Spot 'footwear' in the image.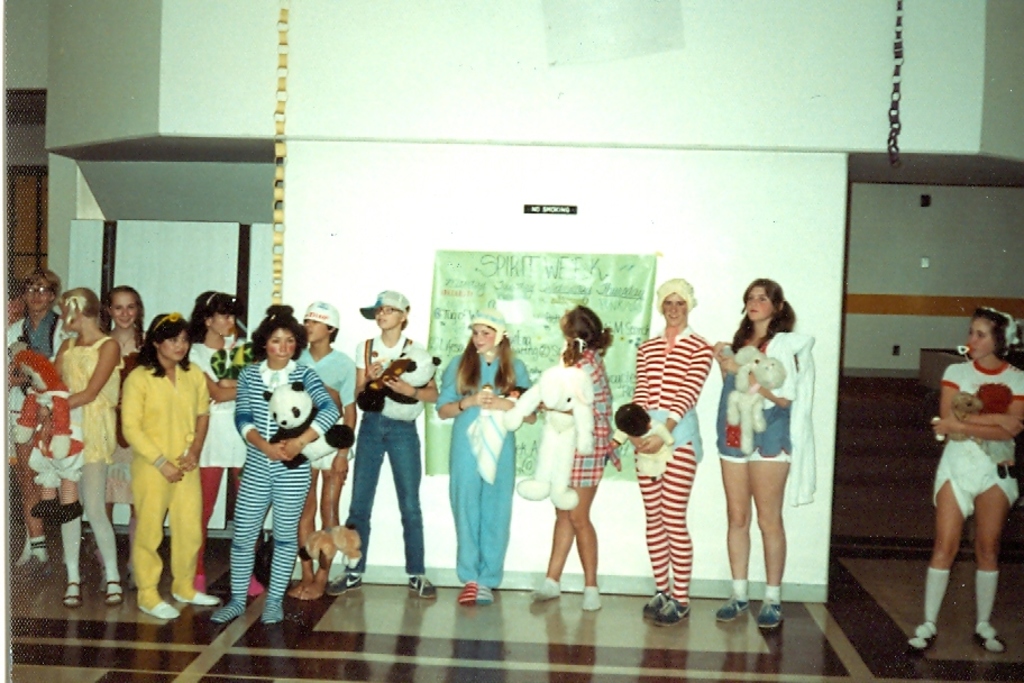
'footwear' found at <region>530, 581, 561, 598</region>.
